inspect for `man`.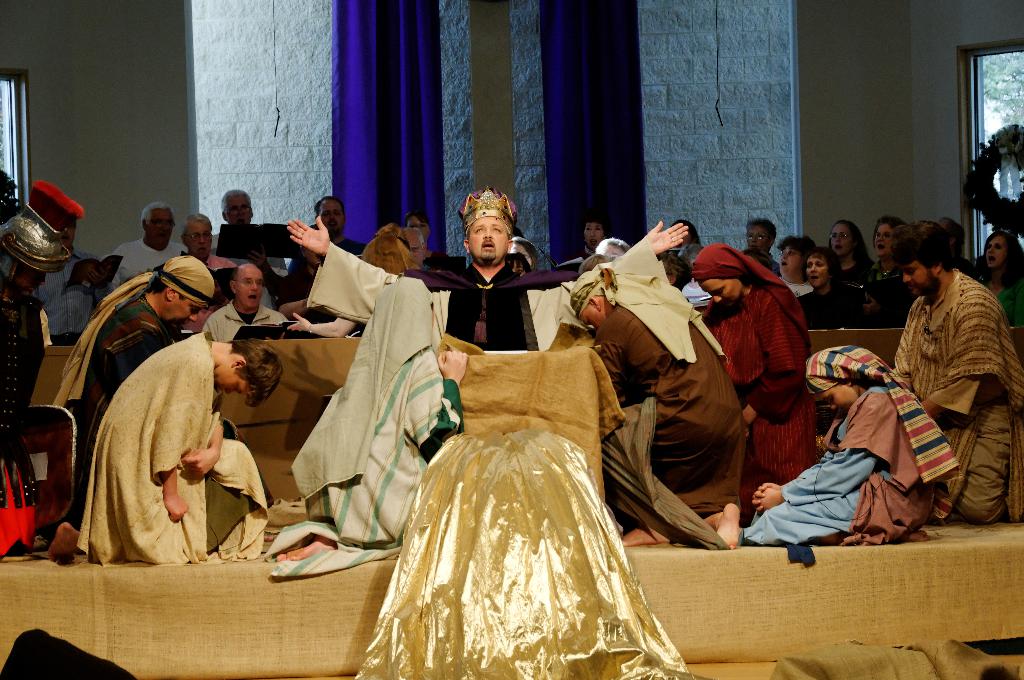
Inspection: box(282, 184, 692, 351).
